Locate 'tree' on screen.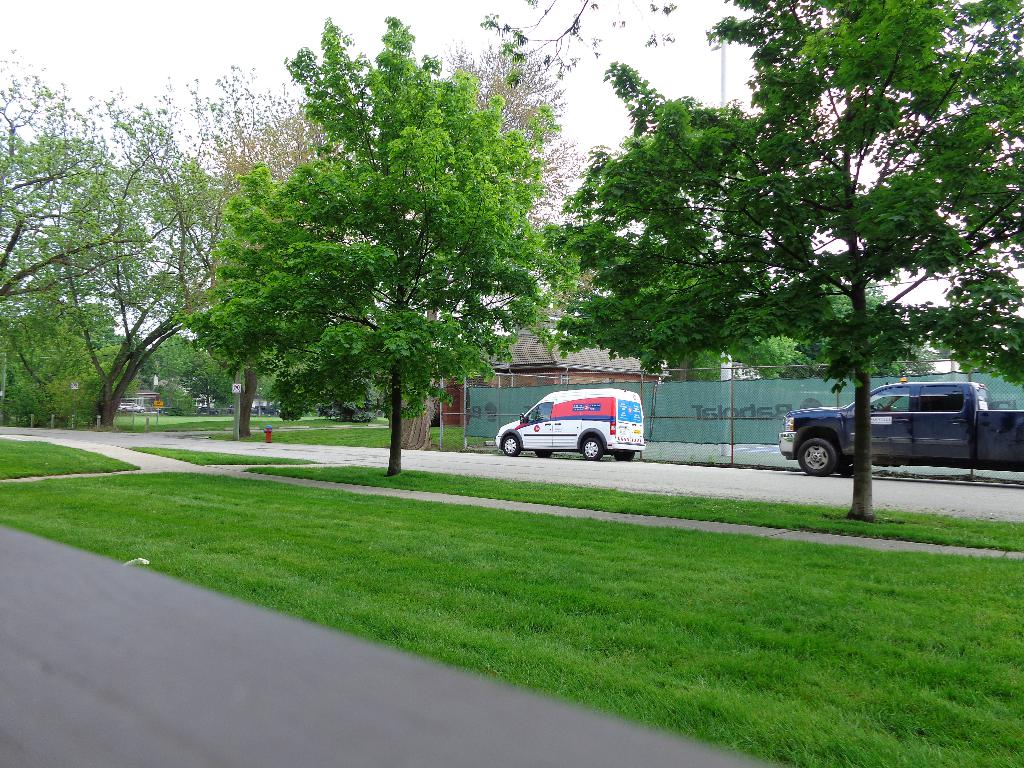
On screen at crop(169, 98, 334, 430).
